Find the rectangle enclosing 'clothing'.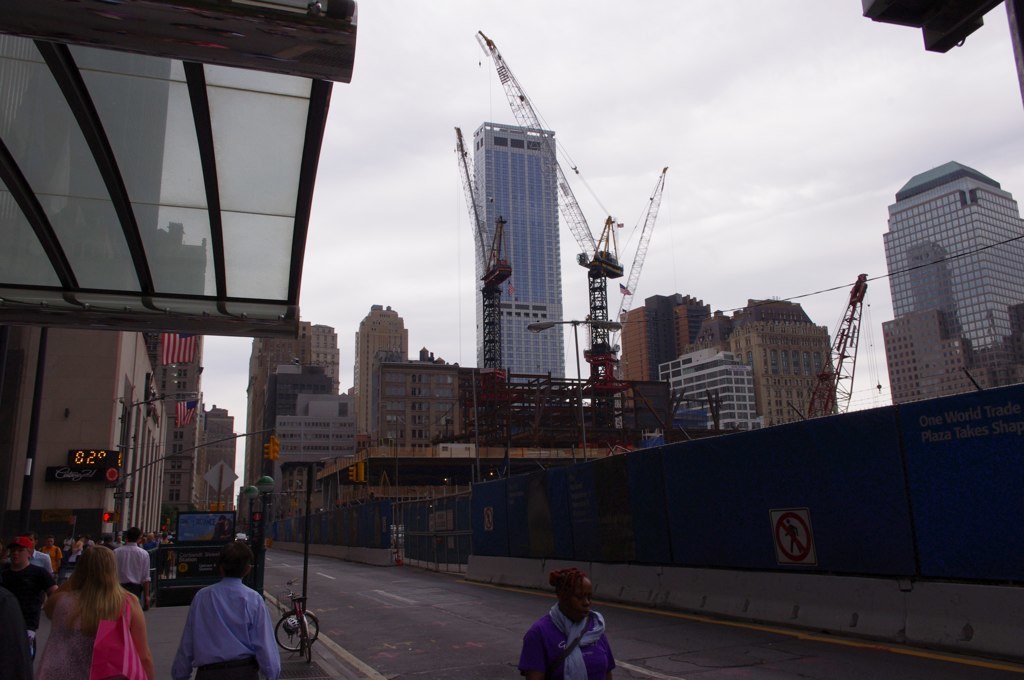
[x1=528, y1=596, x2=619, y2=674].
